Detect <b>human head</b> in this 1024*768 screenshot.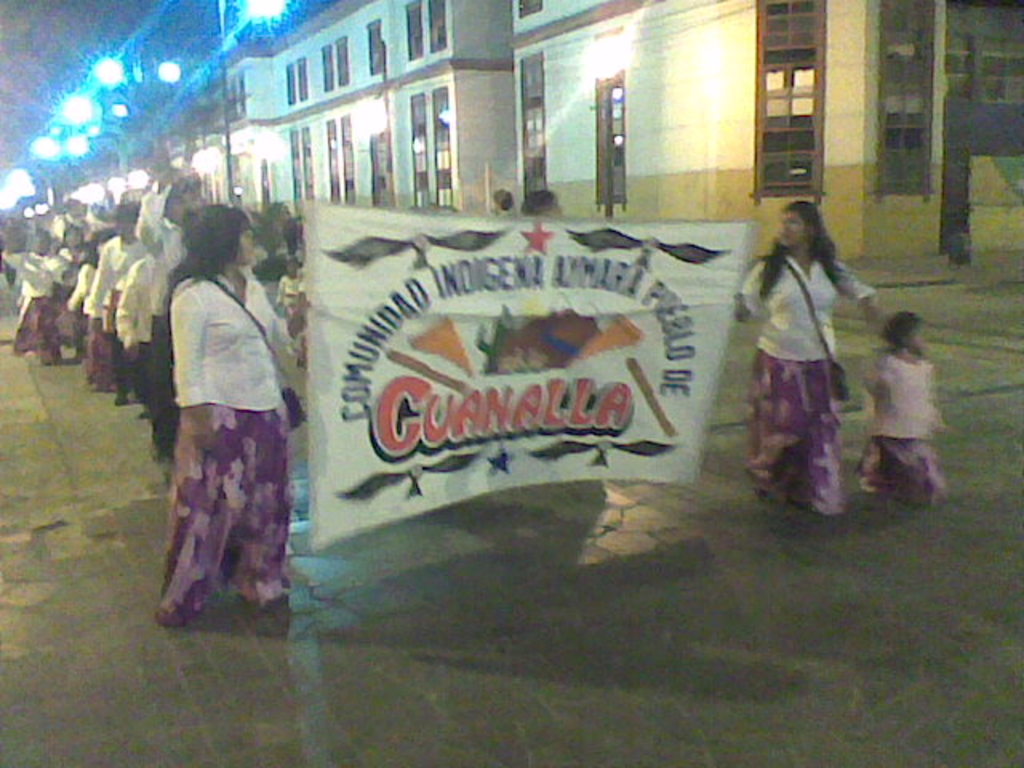
Detection: crop(64, 200, 90, 221).
